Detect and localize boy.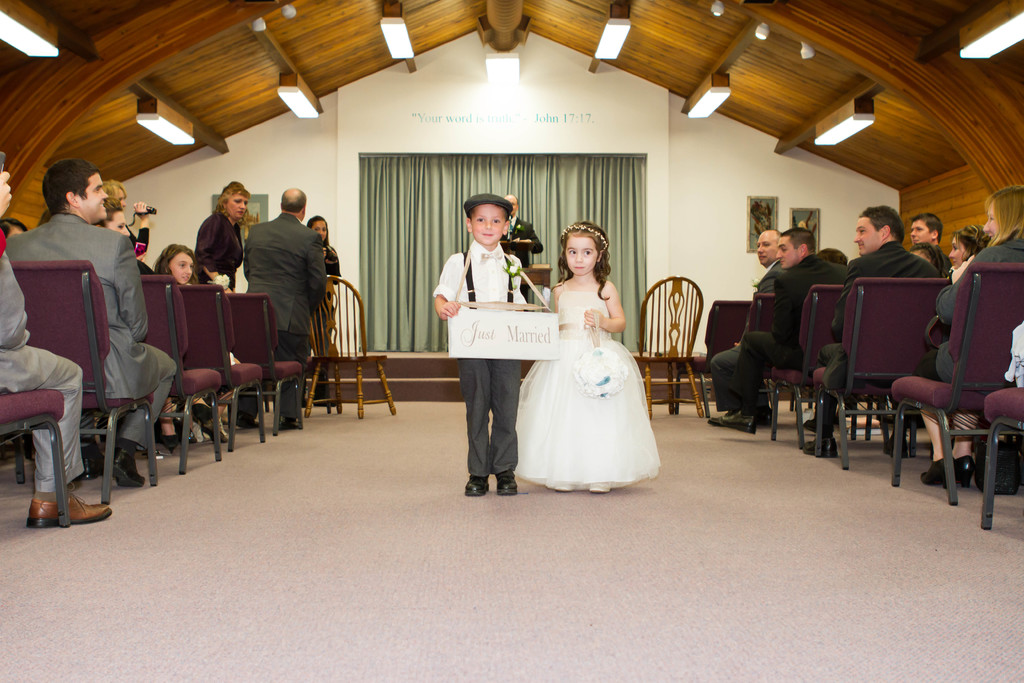
Localized at bbox(440, 182, 548, 499).
